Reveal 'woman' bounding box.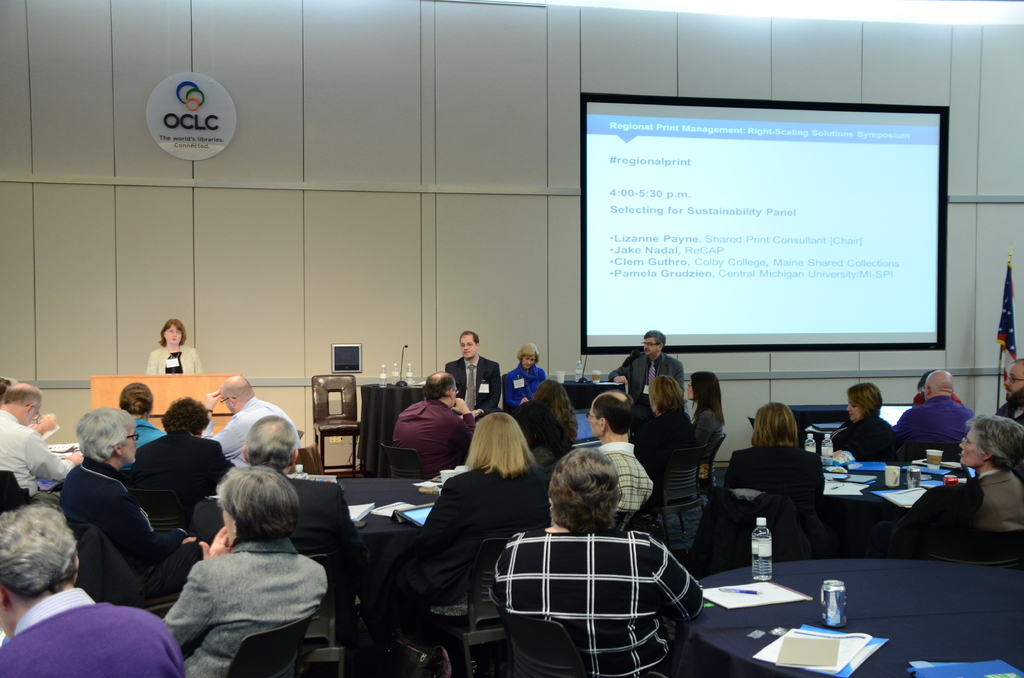
Revealed: pyautogui.locateOnScreen(370, 412, 550, 677).
